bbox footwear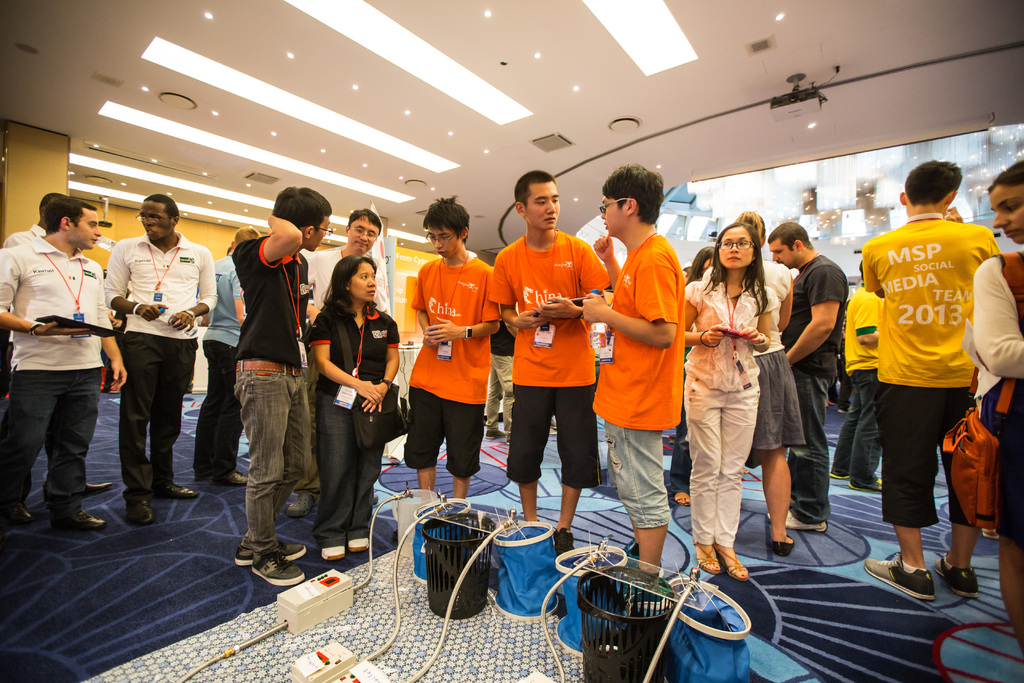
crop(91, 473, 118, 496)
